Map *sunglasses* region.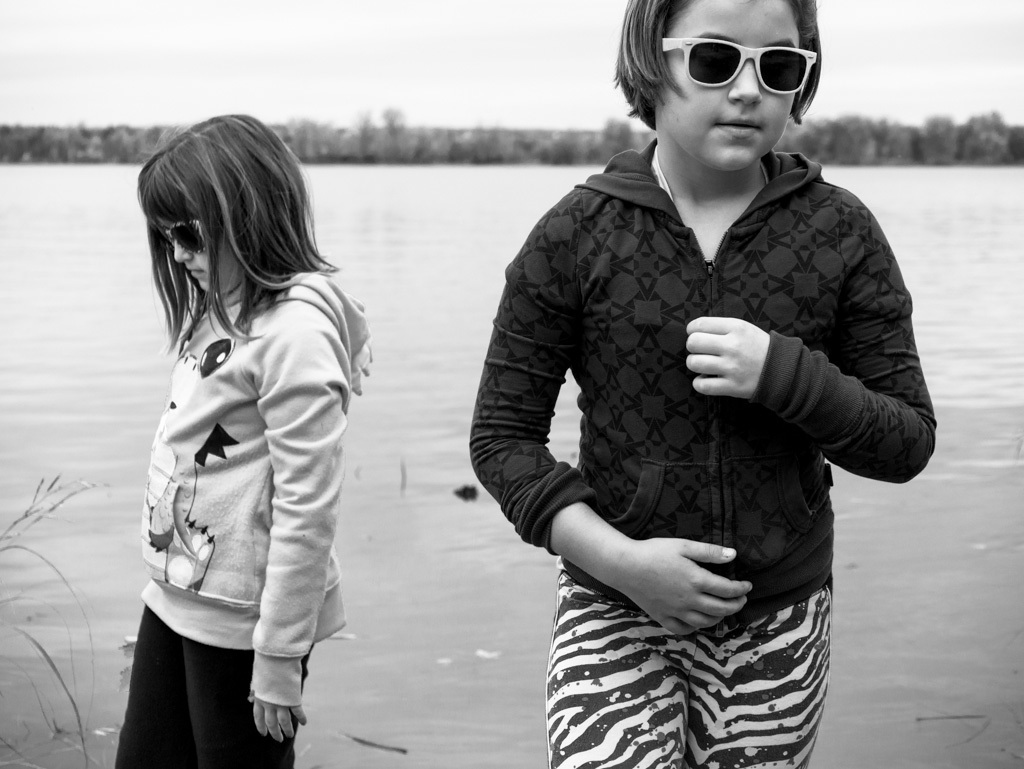
Mapped to box(158, 217, 201, 260).
